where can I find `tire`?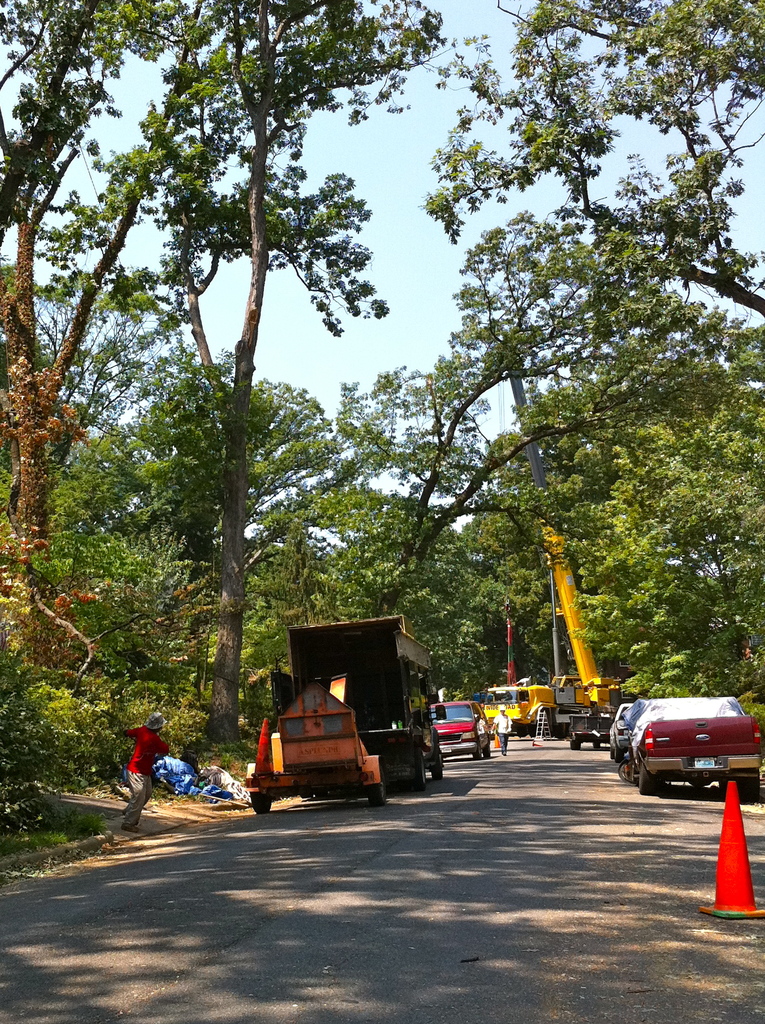
You can find it at (370,774,388,804).
